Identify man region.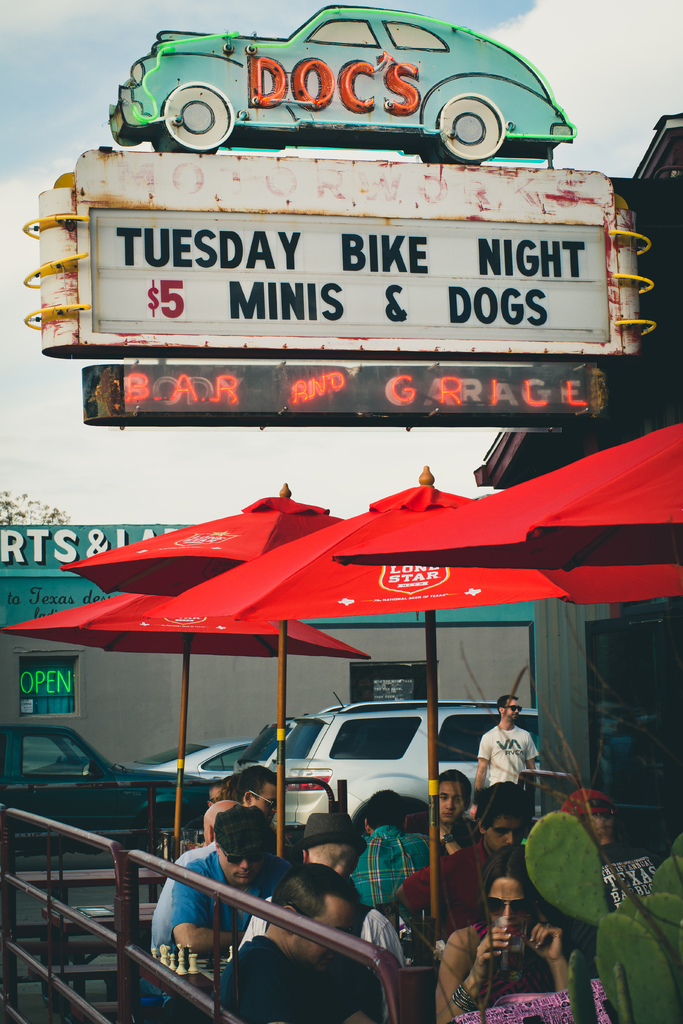
Region: [232, 769, 288, 816].
